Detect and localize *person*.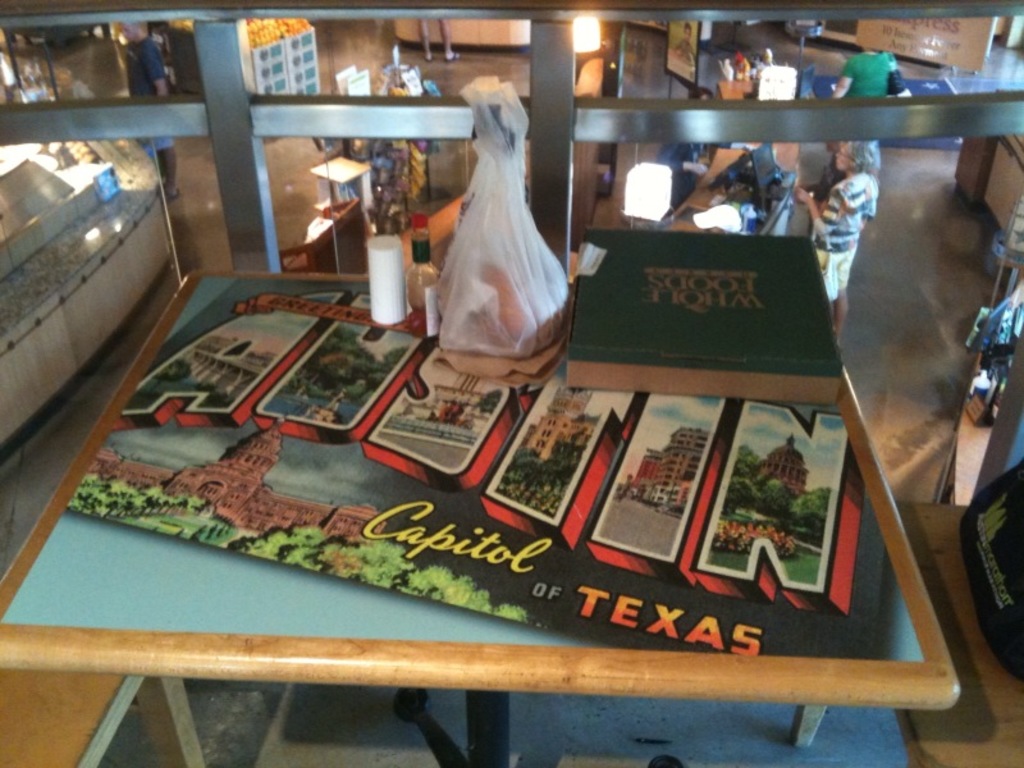
Localized at 119 23 175 197.
